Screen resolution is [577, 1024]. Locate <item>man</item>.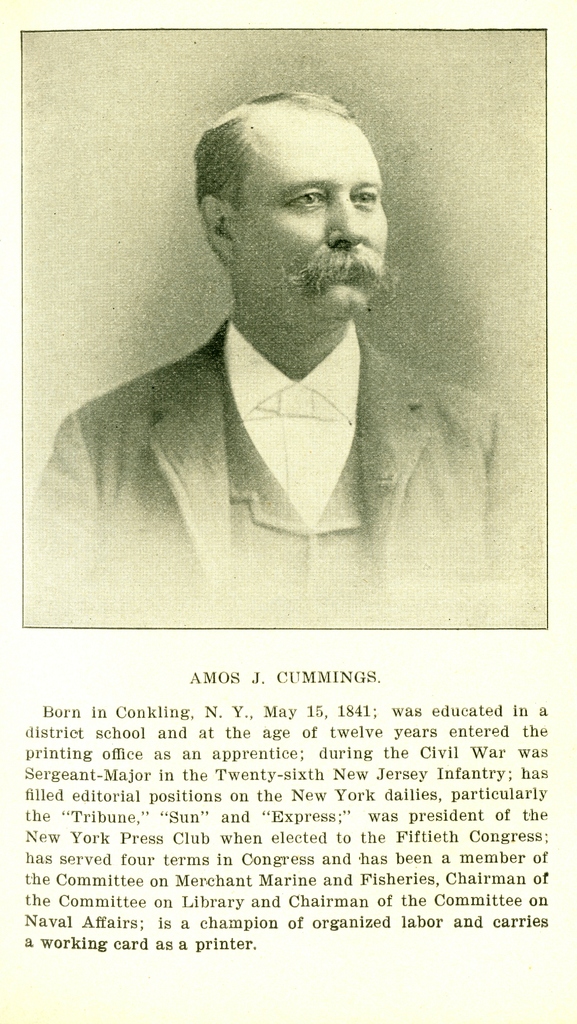
[left=19, top=92, right=539, bottom=596].
